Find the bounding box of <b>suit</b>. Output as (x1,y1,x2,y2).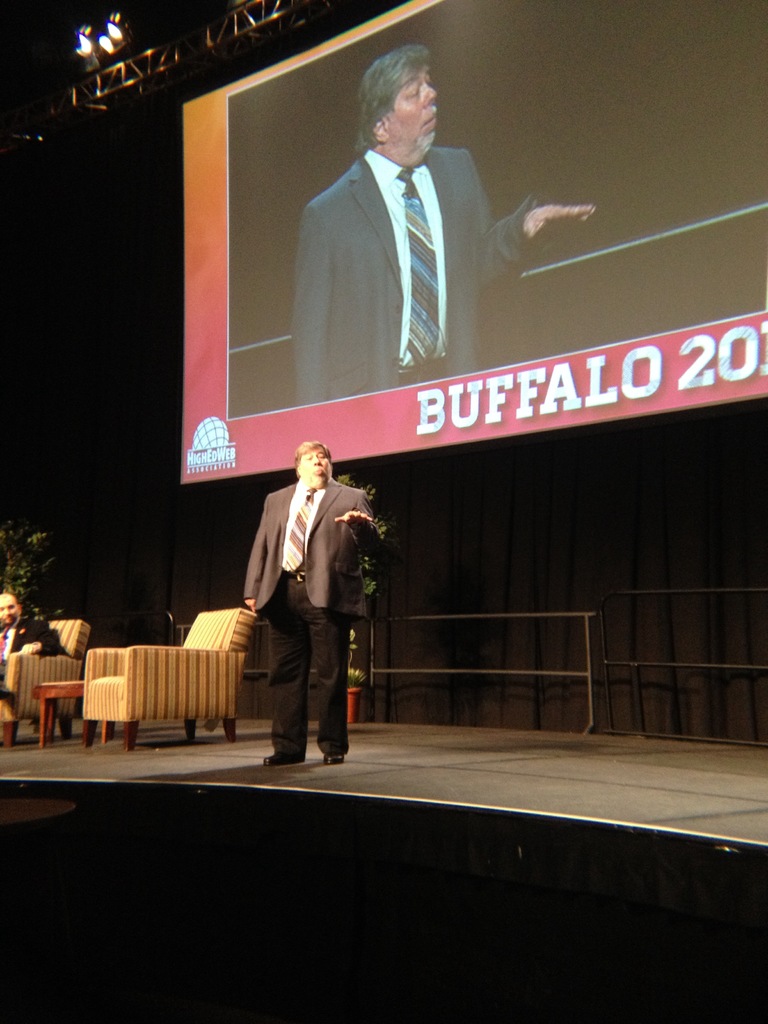
(242,476,381,764).
